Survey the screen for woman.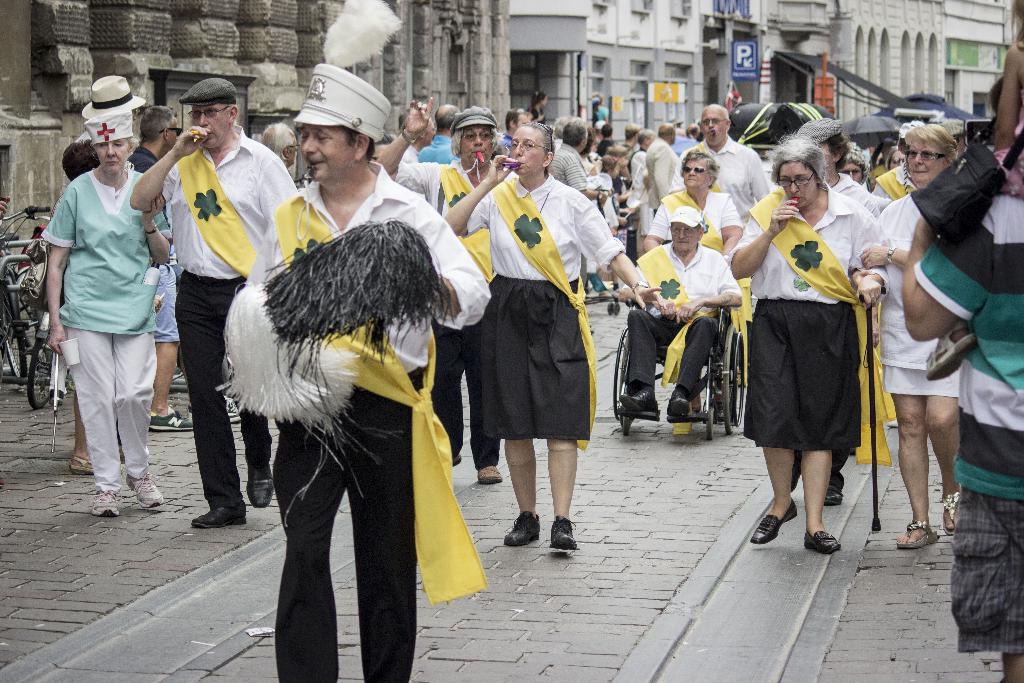
Survey found: box(589, 94, 608, 128).
